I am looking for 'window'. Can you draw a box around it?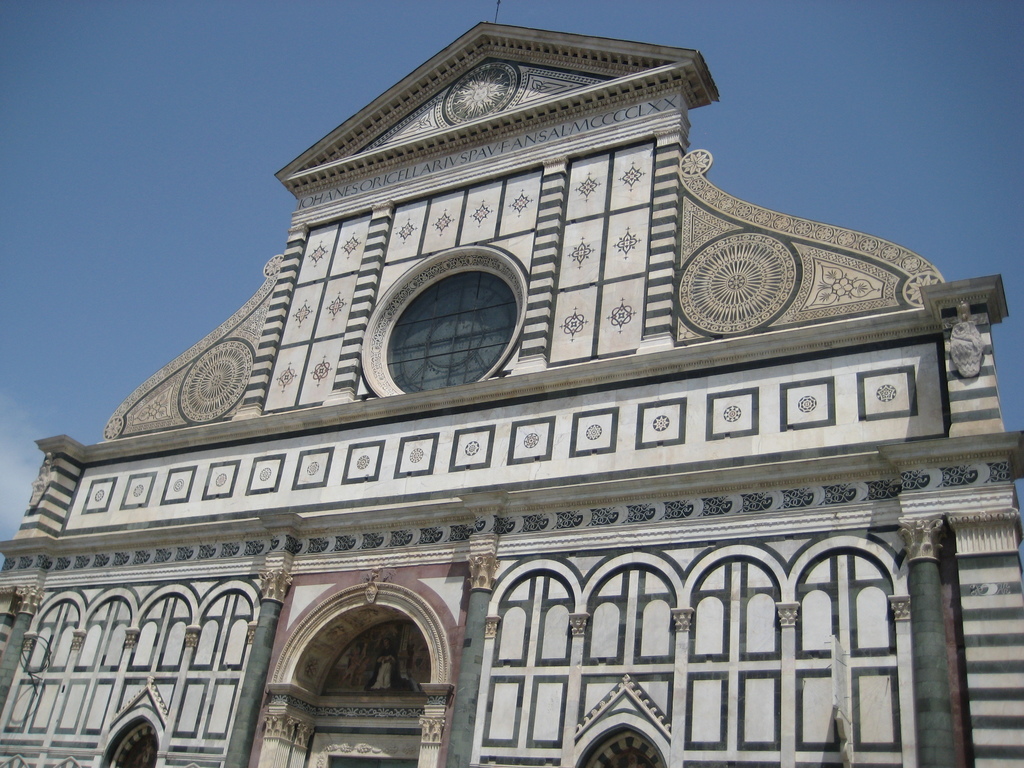
Sure, the bounding box is (x1=566, y1=682, x2=667, y2=767).
